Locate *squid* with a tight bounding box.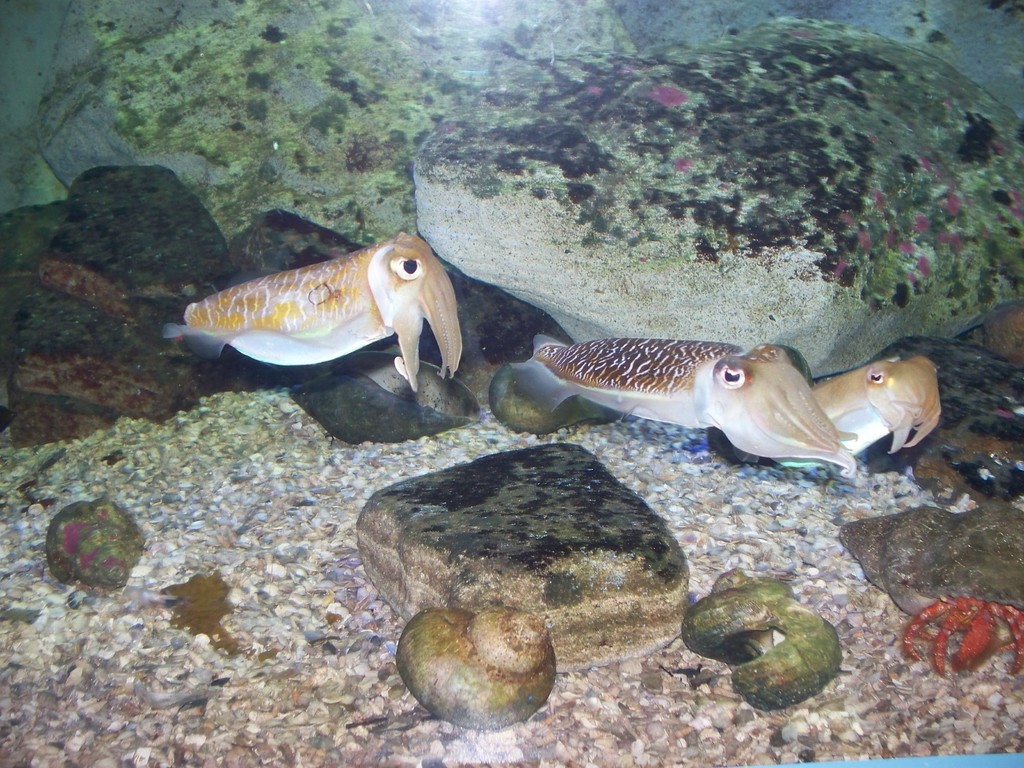
<box>182,235,467,394</box>.
